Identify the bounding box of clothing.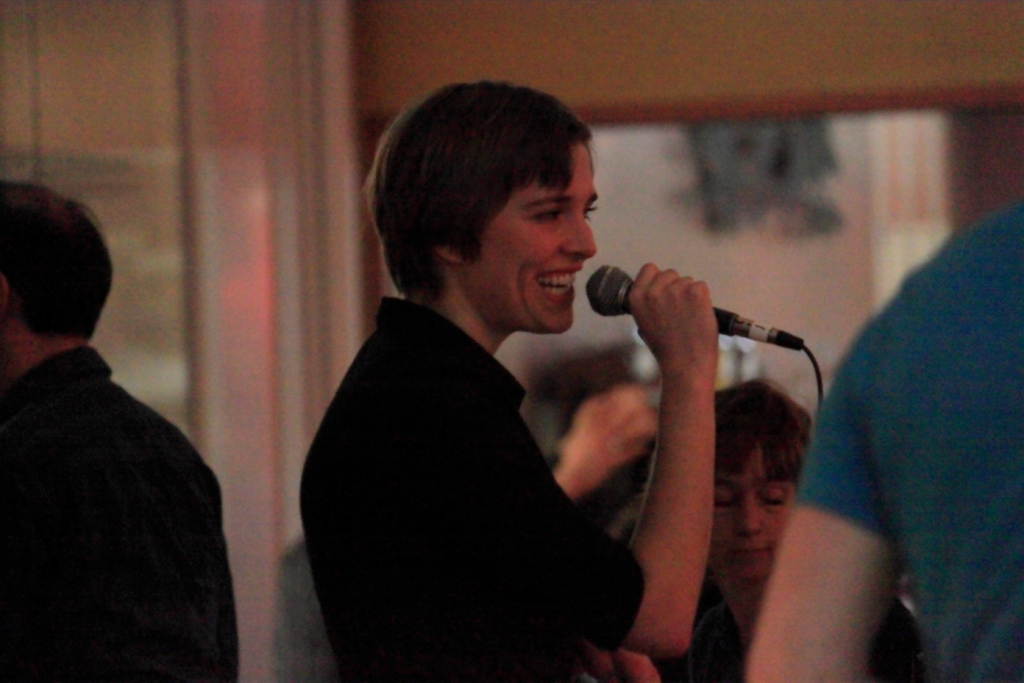
left=0, top=343, right=243, bottom=682.
